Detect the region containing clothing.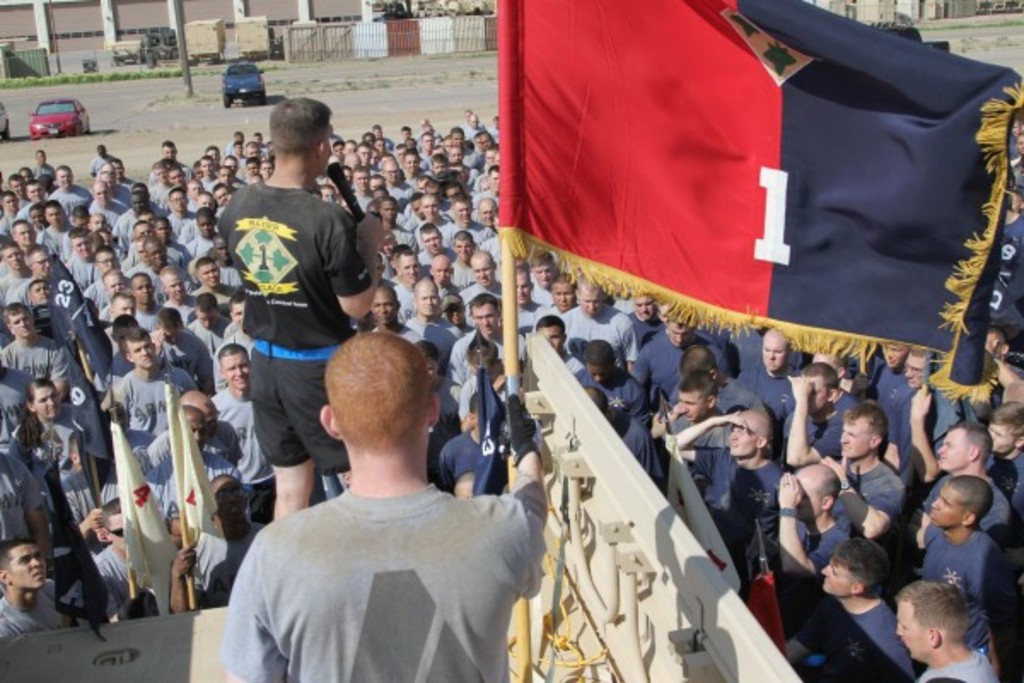
{"x1": 780, "y1": 384, "x2": 860, "y2": 417}.
